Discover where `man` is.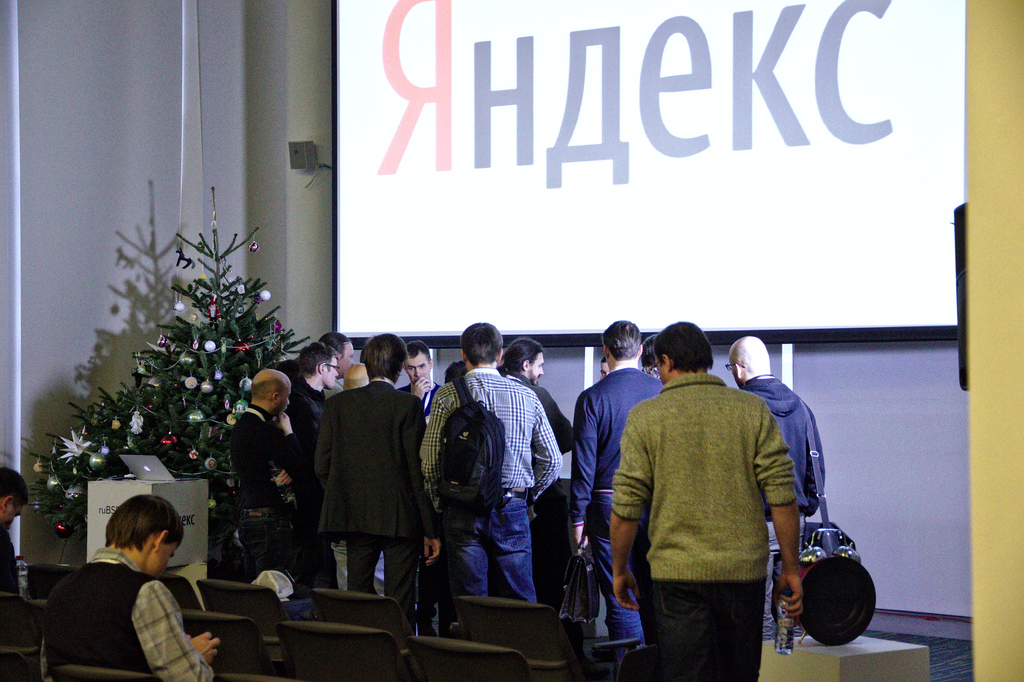
Discovered at (left=567, top=320, right=667, bottom=666).
